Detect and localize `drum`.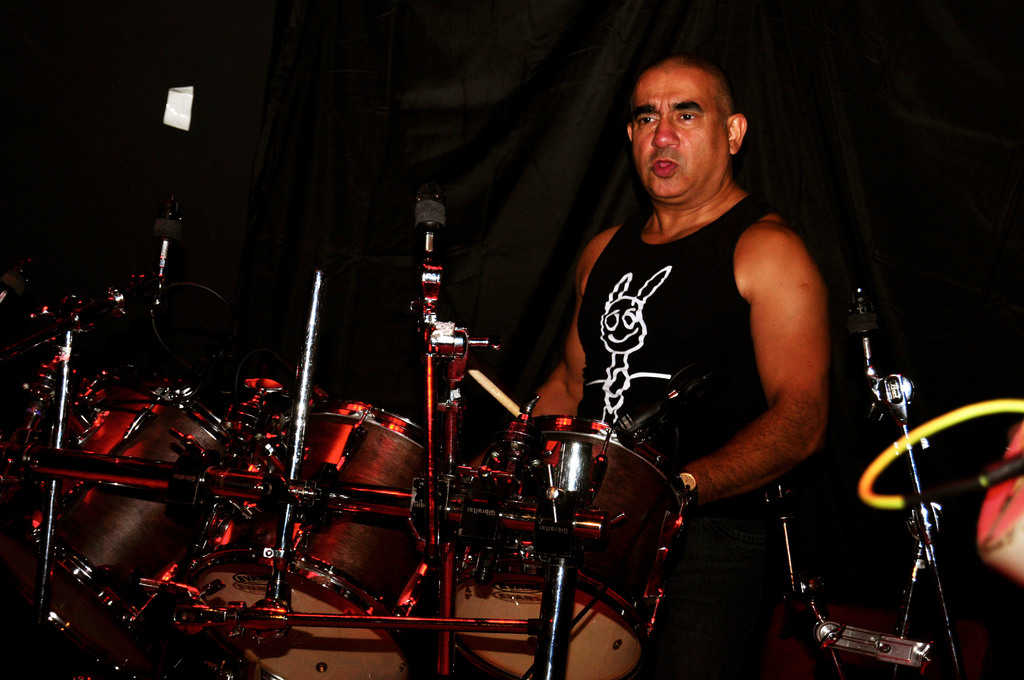
Localized at crop(180, 398, 459, 679).
